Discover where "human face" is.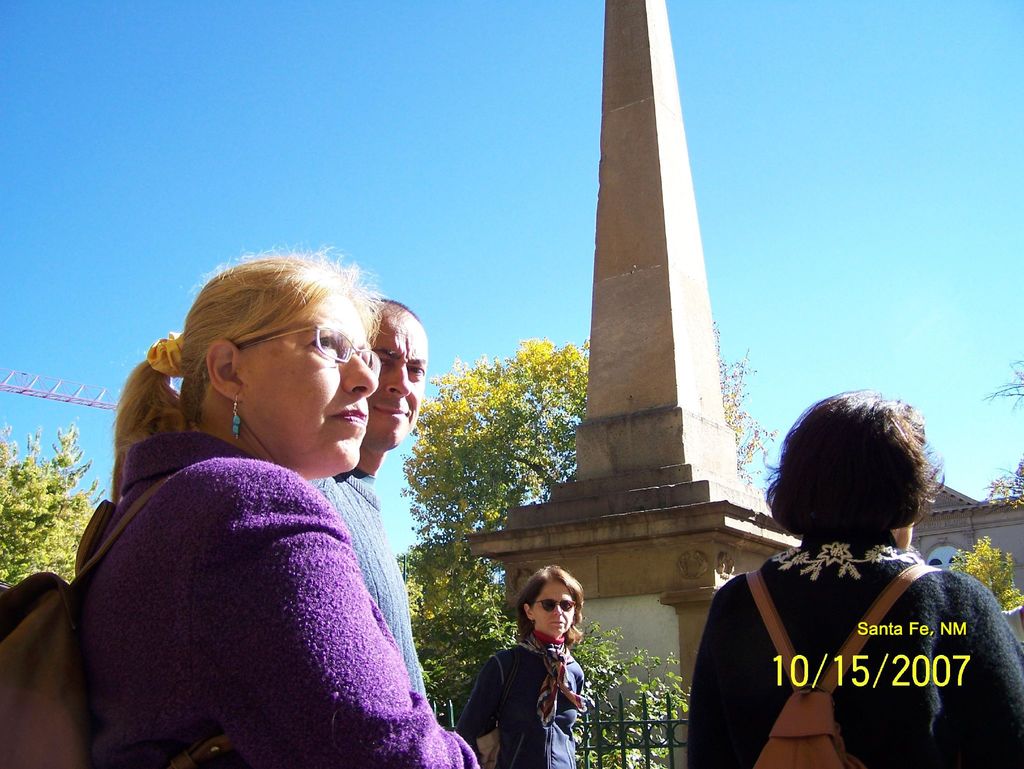
Discovered at (536,582,576,637).
